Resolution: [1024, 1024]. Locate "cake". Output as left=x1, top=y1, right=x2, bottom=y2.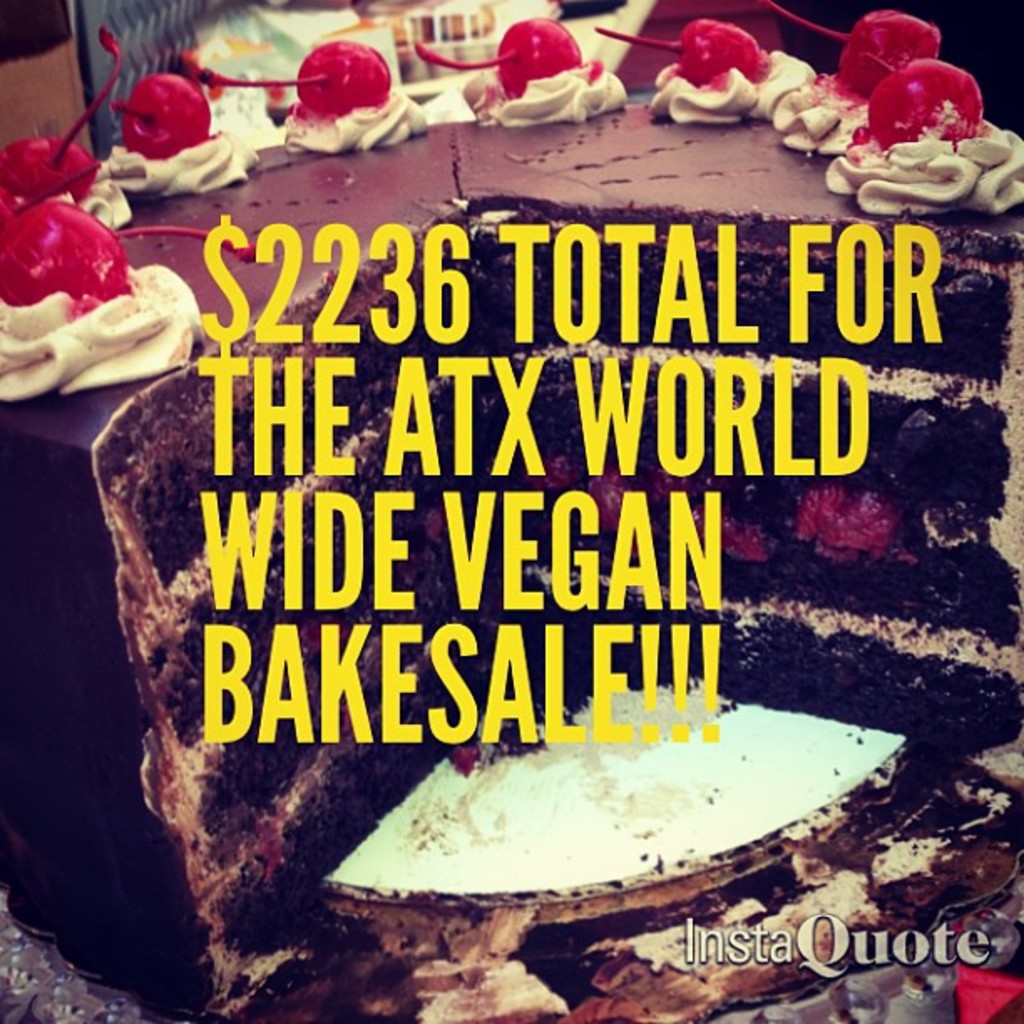
left=0, top=0, right=1022, bottom=1022.
